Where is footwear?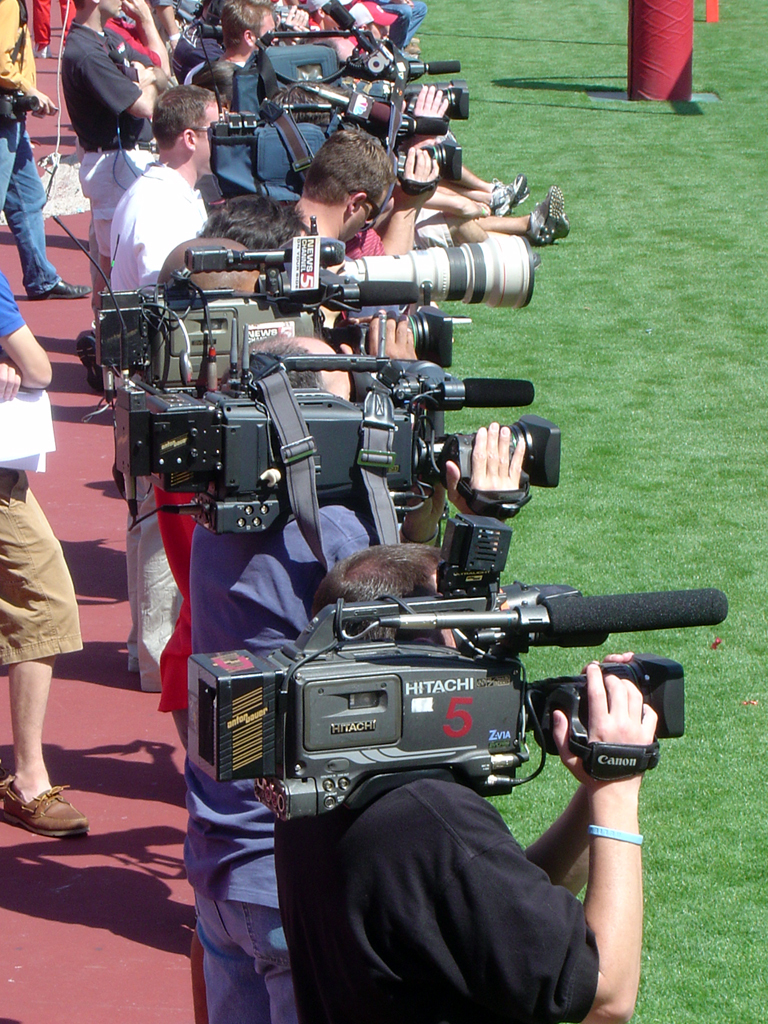
bbox=[0, 766, 90, 840].
